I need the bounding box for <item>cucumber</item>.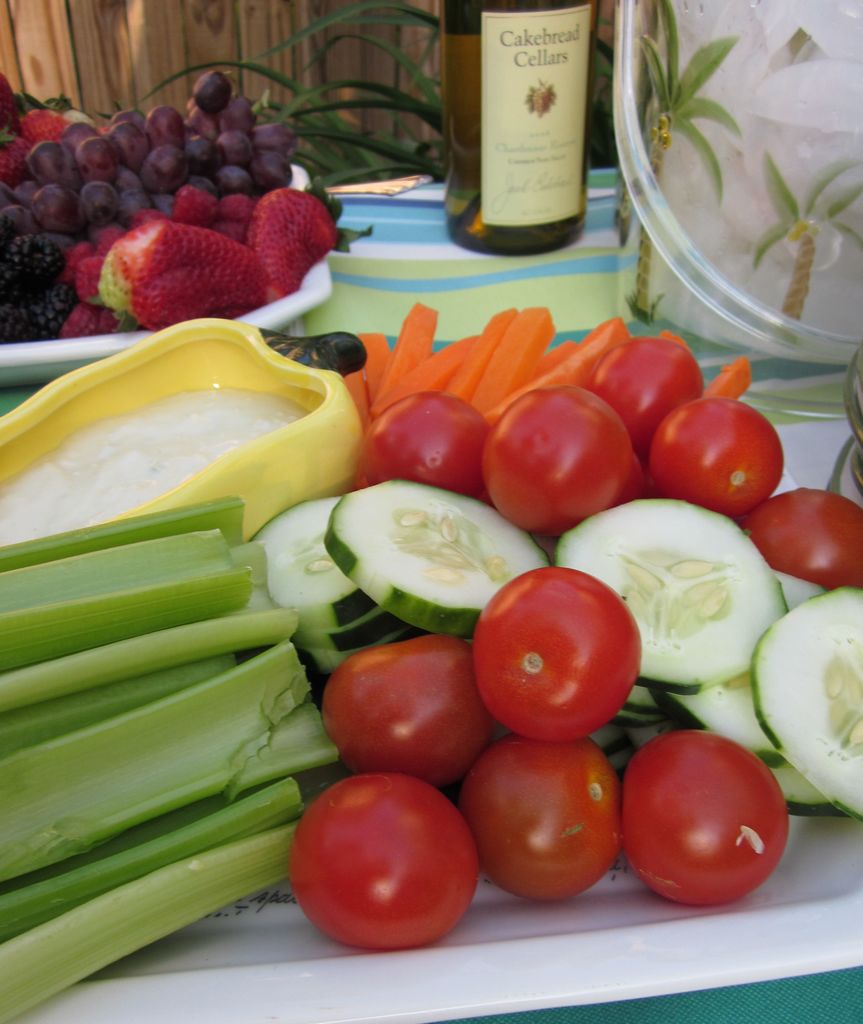
Here it is: rect(549, 492, 788, 692).
